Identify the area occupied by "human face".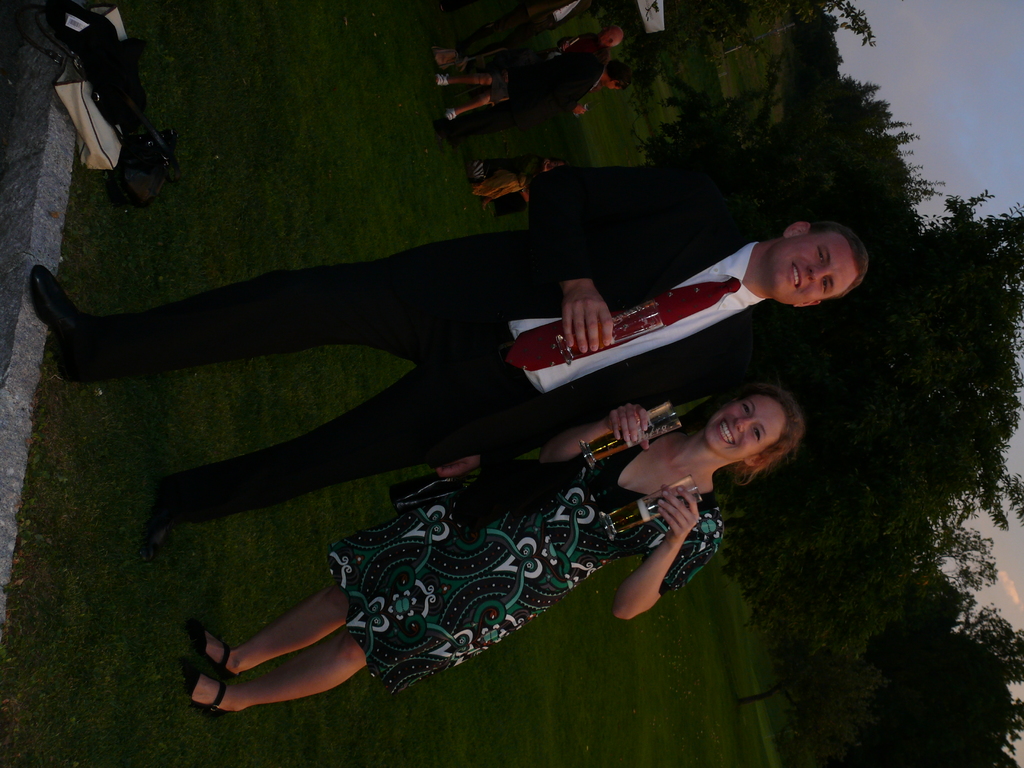
Area: x1=769 y1=230 x2=856 y2=306.
